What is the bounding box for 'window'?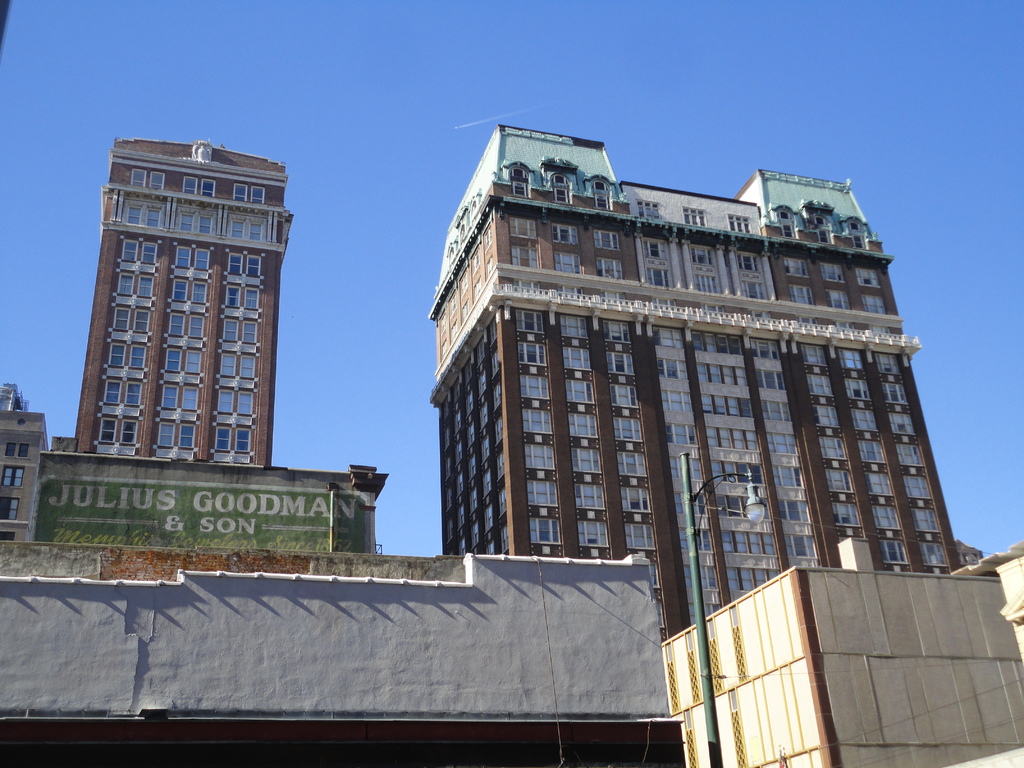
(813, 209, 833, 246).
